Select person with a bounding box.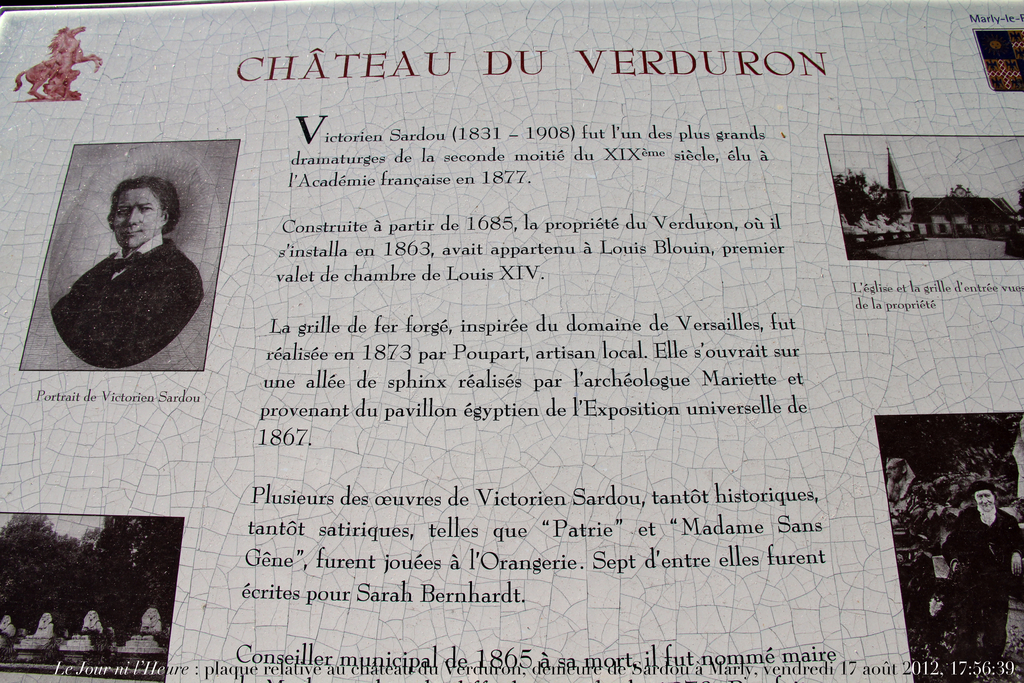
l=50, t=173, r=205, b=366.
